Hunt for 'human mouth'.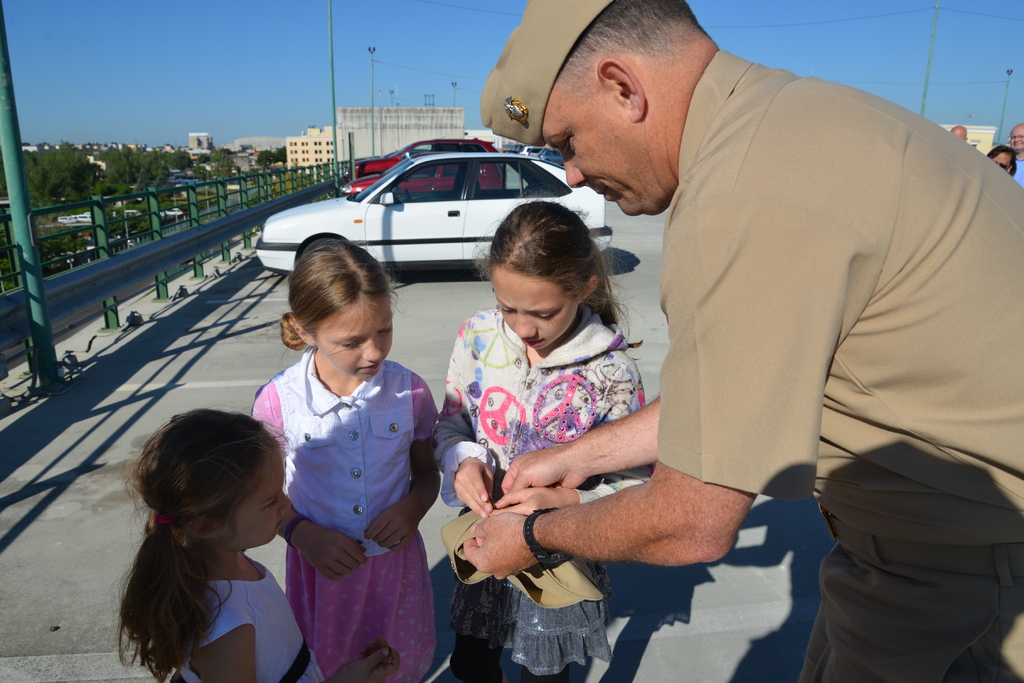
Hunted down at [left=361, top=363, right=378, bottom=374].
